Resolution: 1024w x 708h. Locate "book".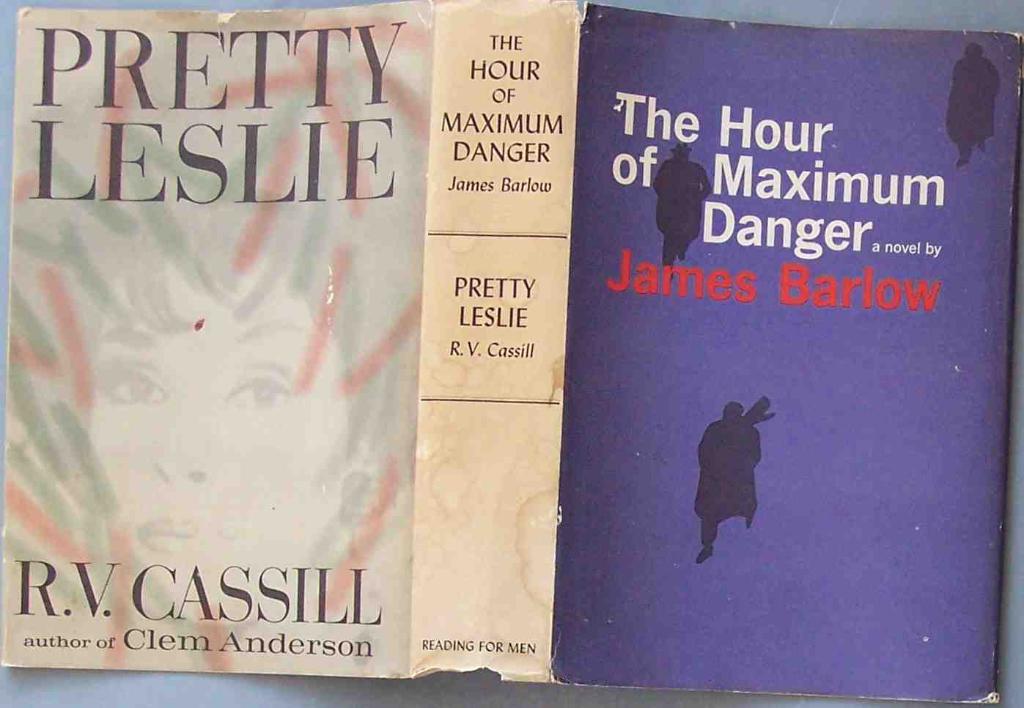
pyautogui.locateOnScreen(0, 0, 1021, 696).
